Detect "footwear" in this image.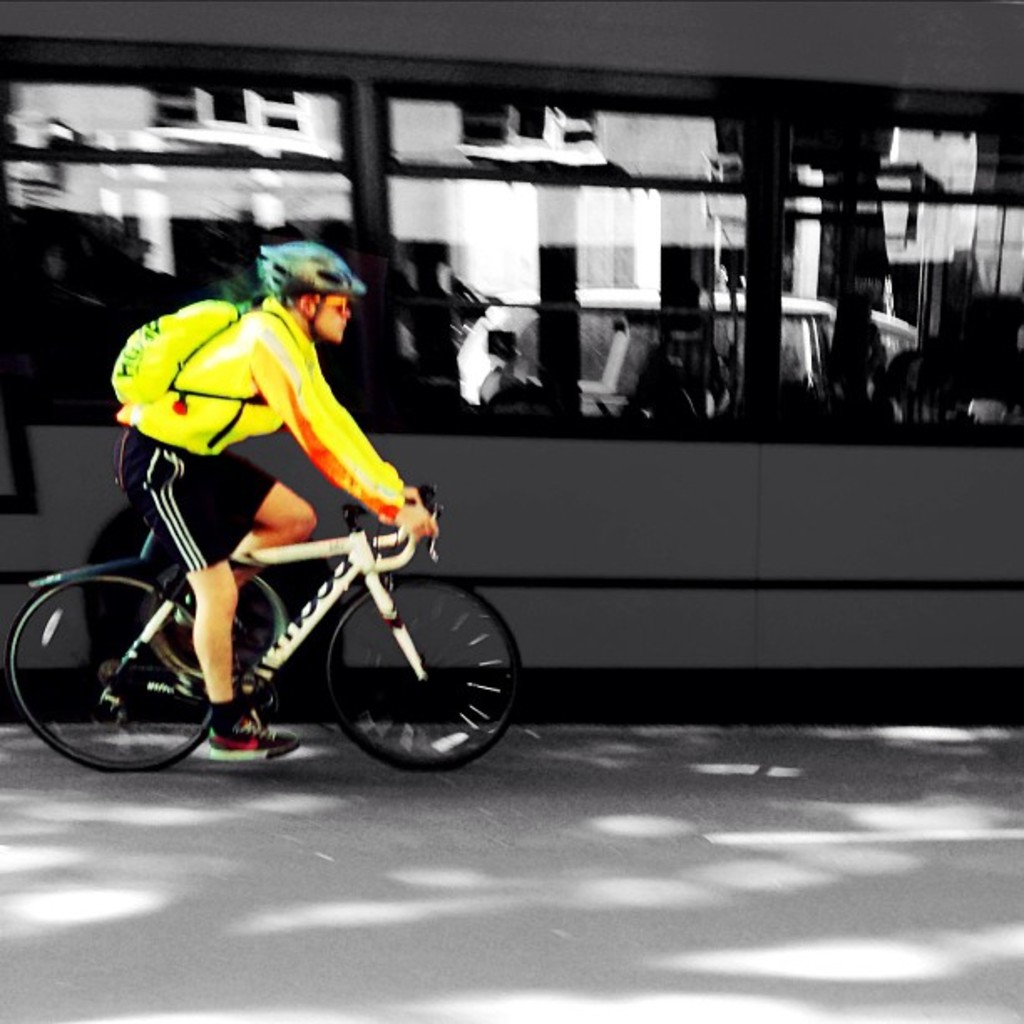
Detection: x1=202, y1=721, x2=300, y2=766.
